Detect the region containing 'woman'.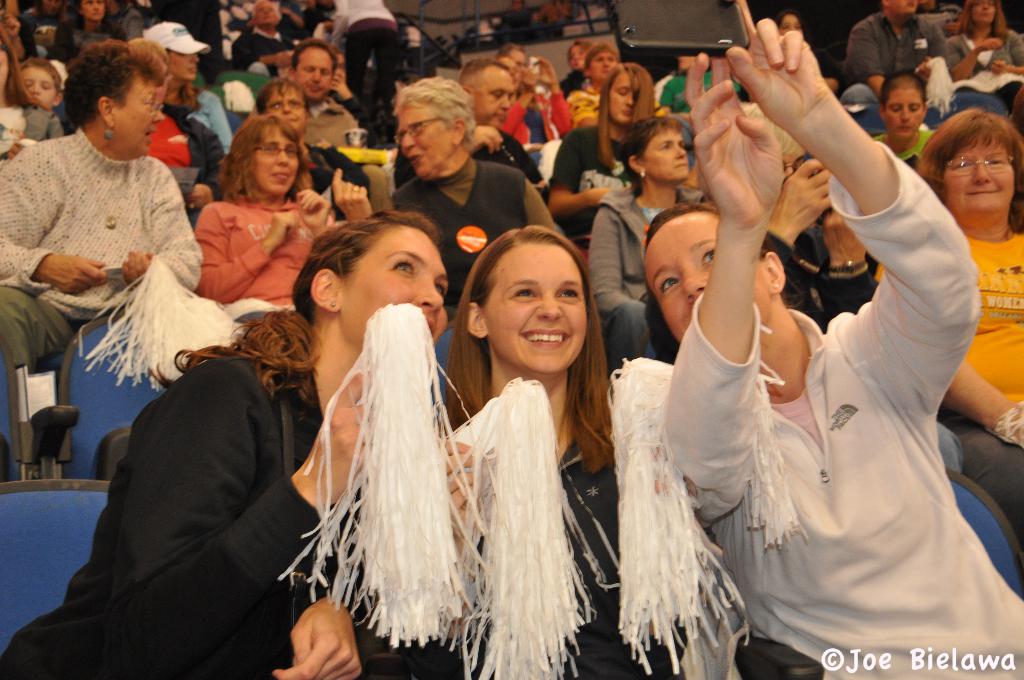
x1=194 y1=108 x2=341 y2=320.
